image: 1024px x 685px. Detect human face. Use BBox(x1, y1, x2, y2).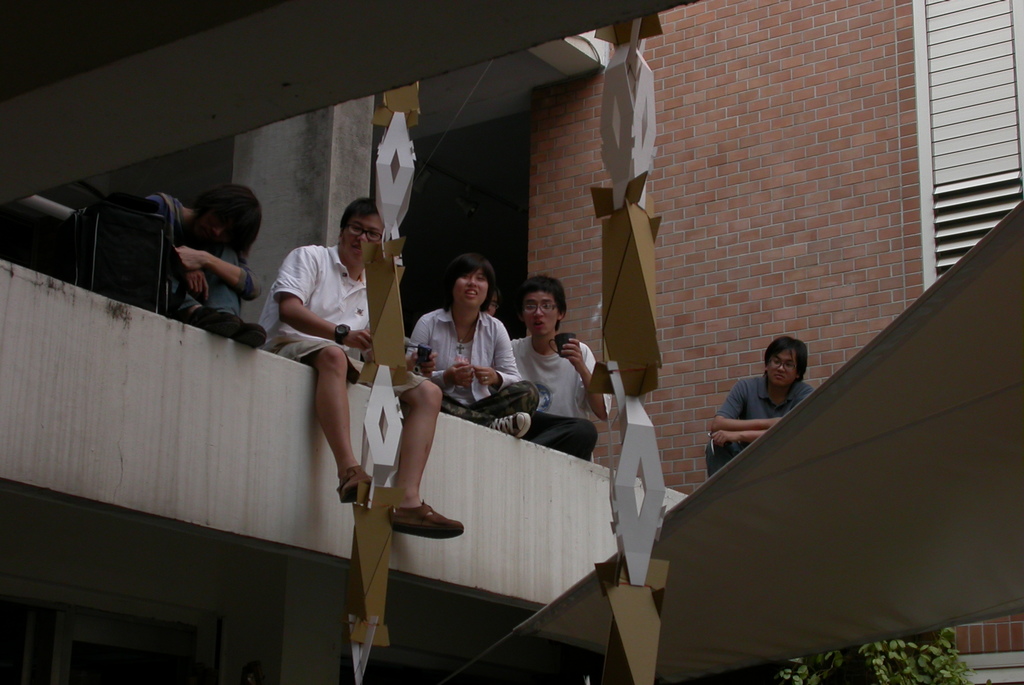
BBox(768, 350, 797, 385).
